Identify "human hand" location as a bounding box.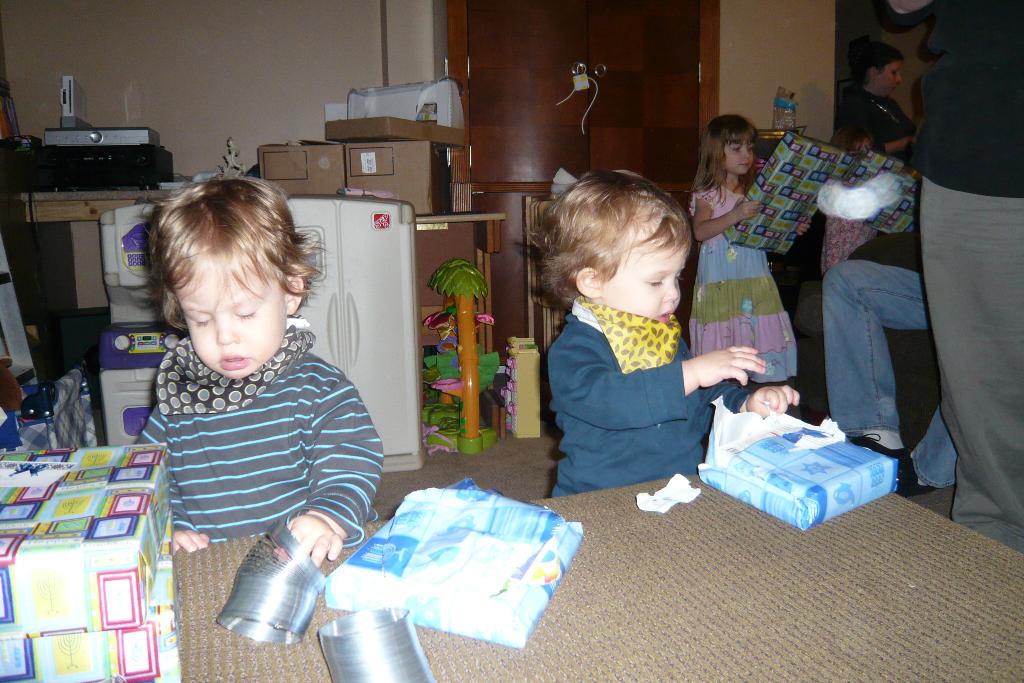
pyautogui.locateOnScreen(685, 336, 768, 402).
